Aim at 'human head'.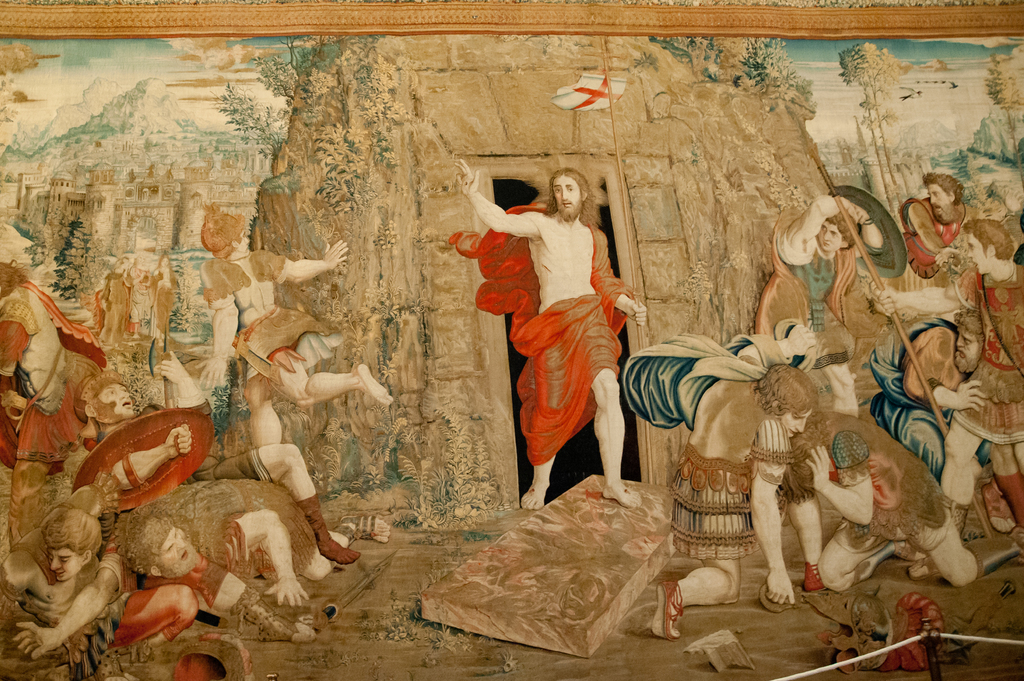
Aimed at (123,511,199,581).
